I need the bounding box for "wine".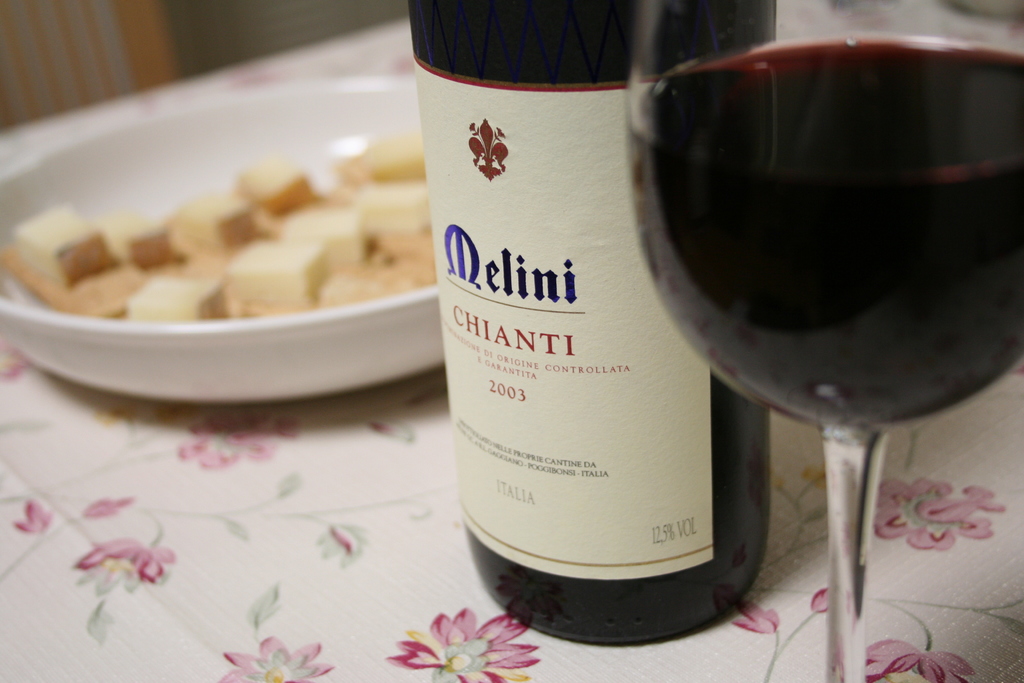
Here it is: {"x1": 405, "y1": 0, "x2": 770, "y2": 645}.
